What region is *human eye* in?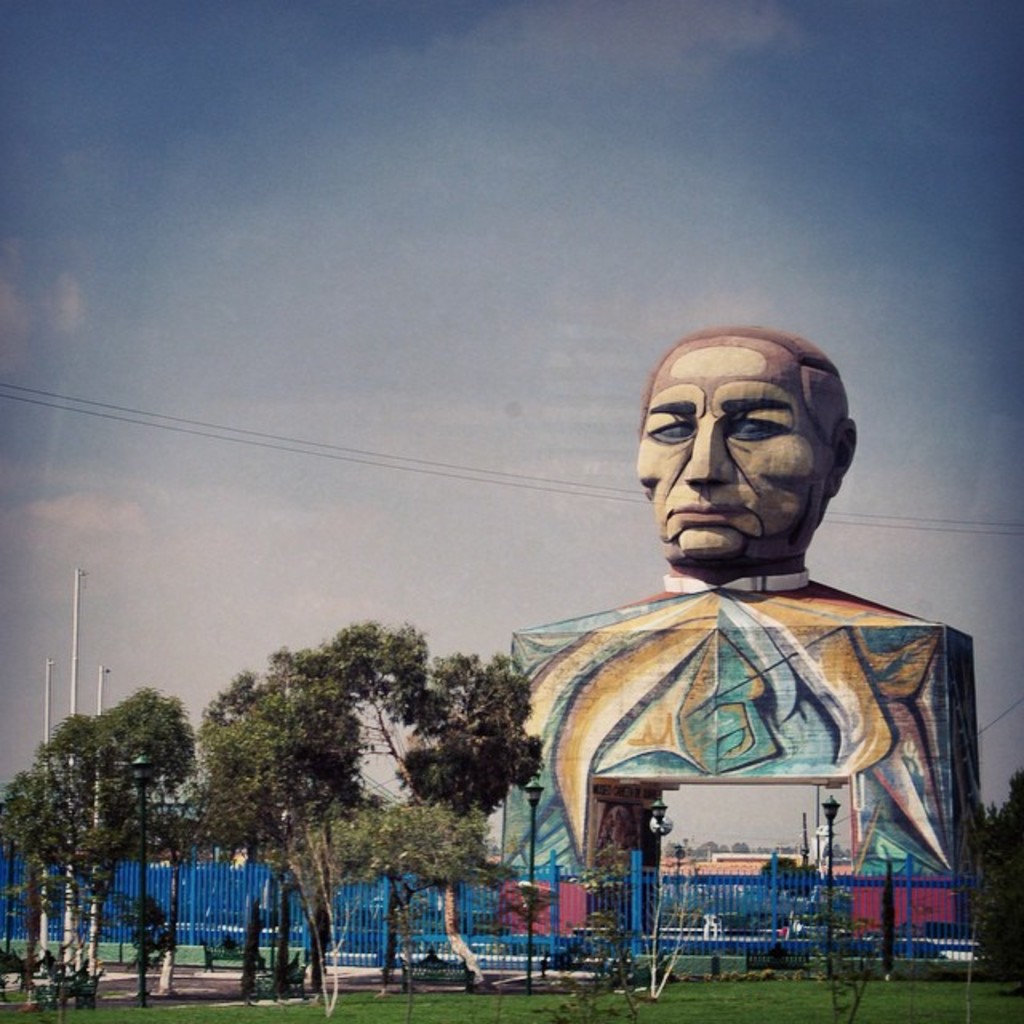
BBox(726, 408, 794, 440).
